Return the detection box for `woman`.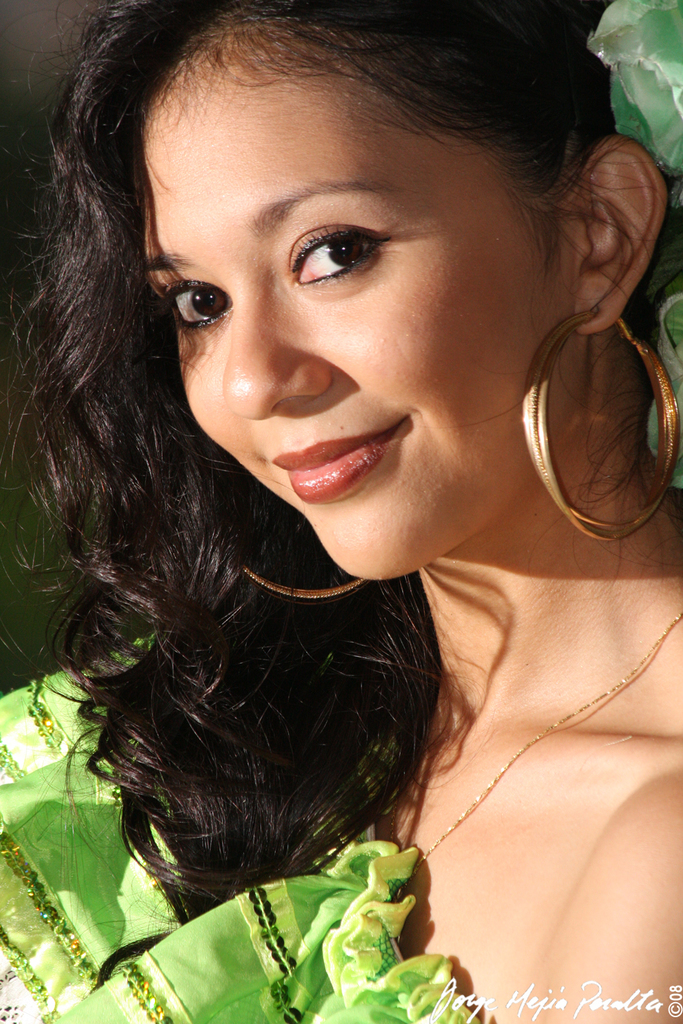
bbox=(45, 0, 651, 1001).
